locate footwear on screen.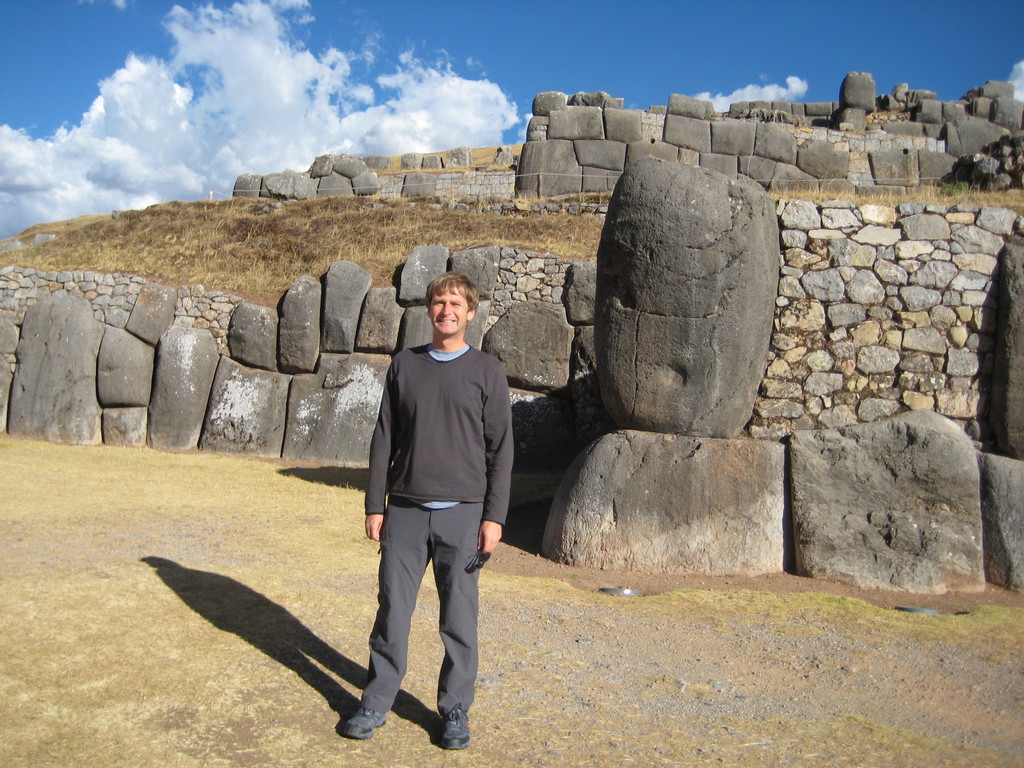
On screen at <bbox>445, 706, 469, 751</bbox>.
